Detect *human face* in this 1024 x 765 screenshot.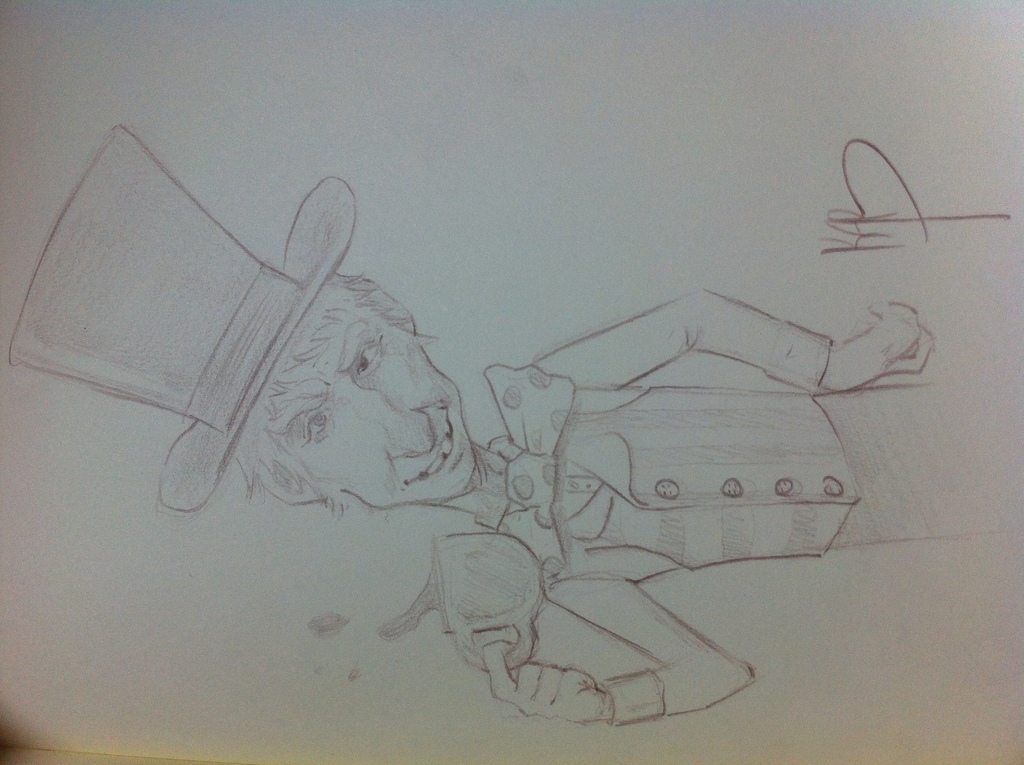
Detection: select_region(232, 273, 479, 512).
